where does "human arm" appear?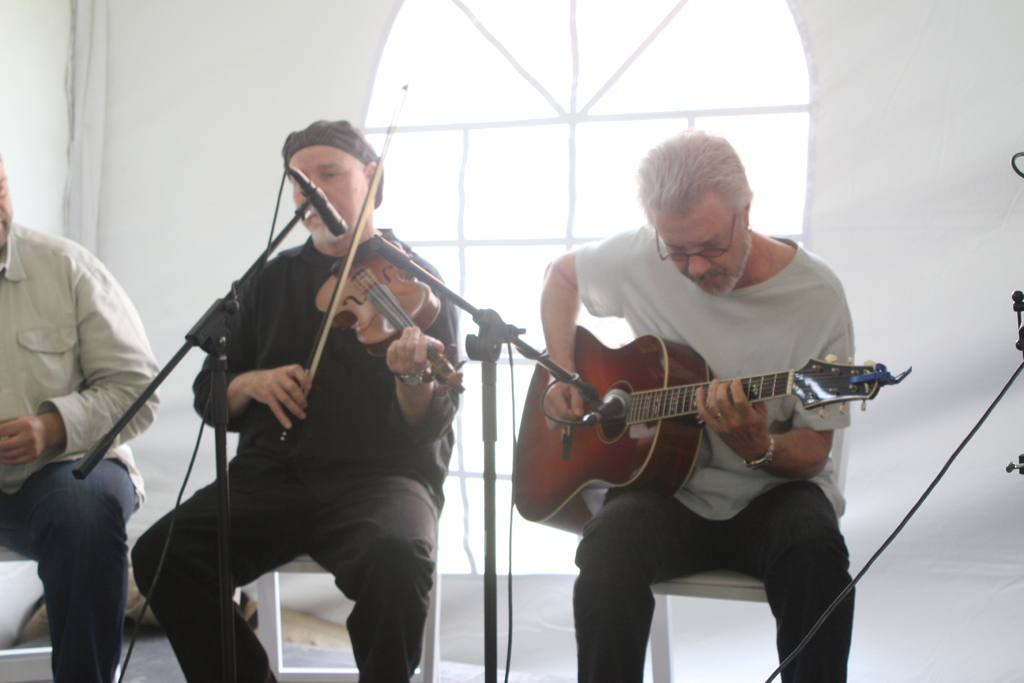
Appears at (195,268,310,439).
